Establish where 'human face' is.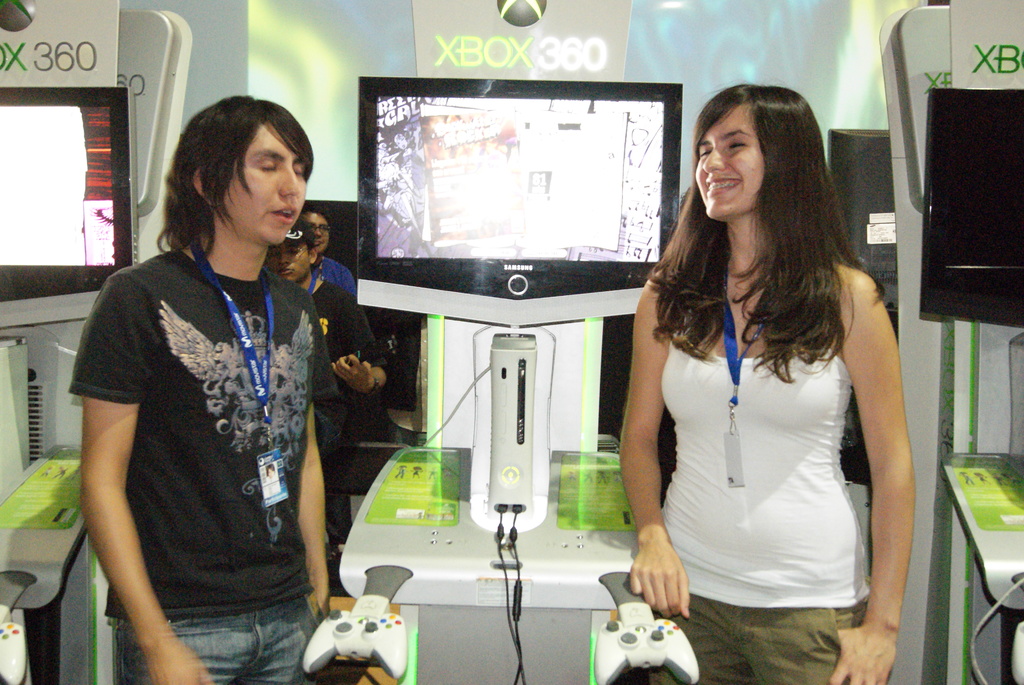
Established at 280, 243, 312, 285.
